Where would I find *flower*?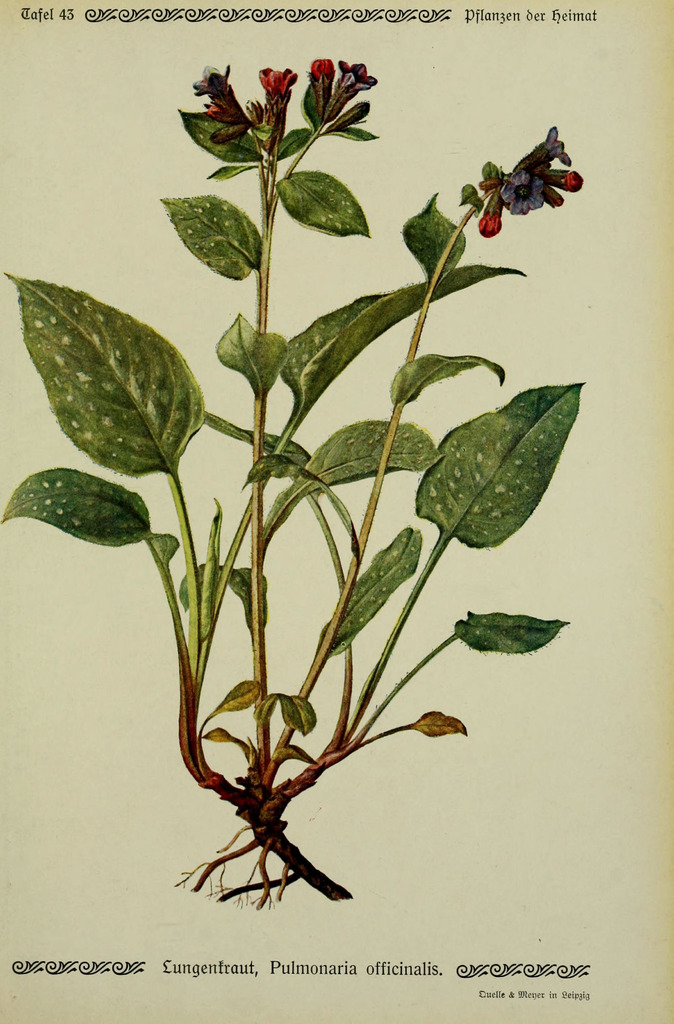
At <bbox>256, 63, 305, 144</bbox>.
